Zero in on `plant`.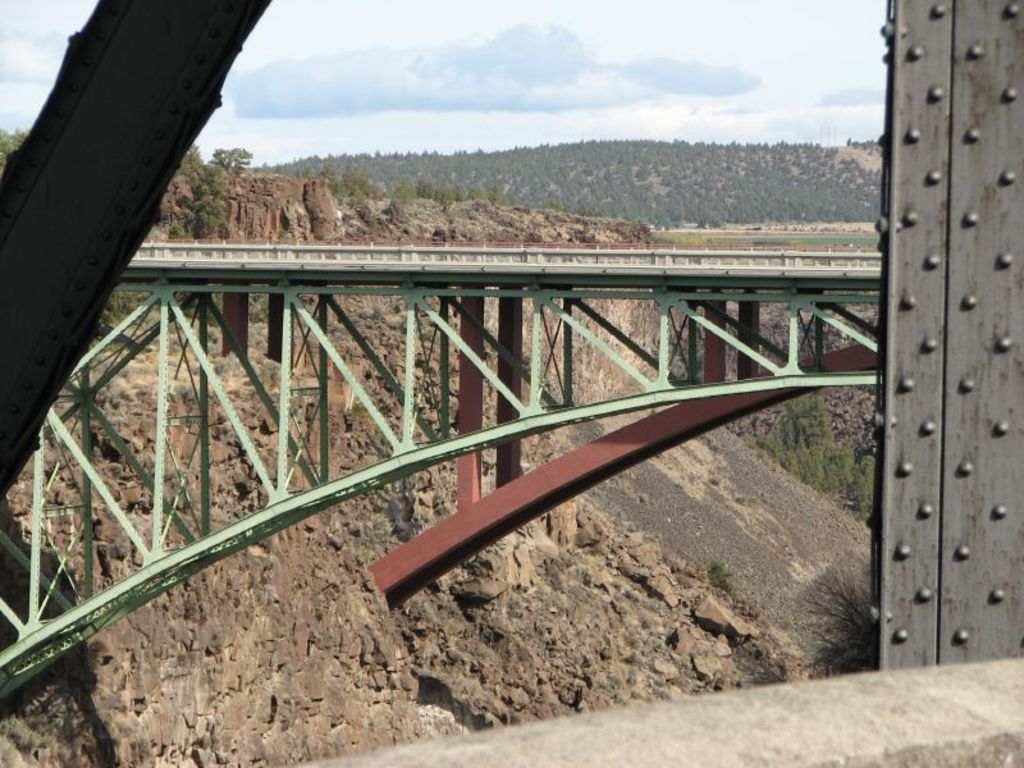
Zeroed in: bbox(470, 179, 493, 202).
